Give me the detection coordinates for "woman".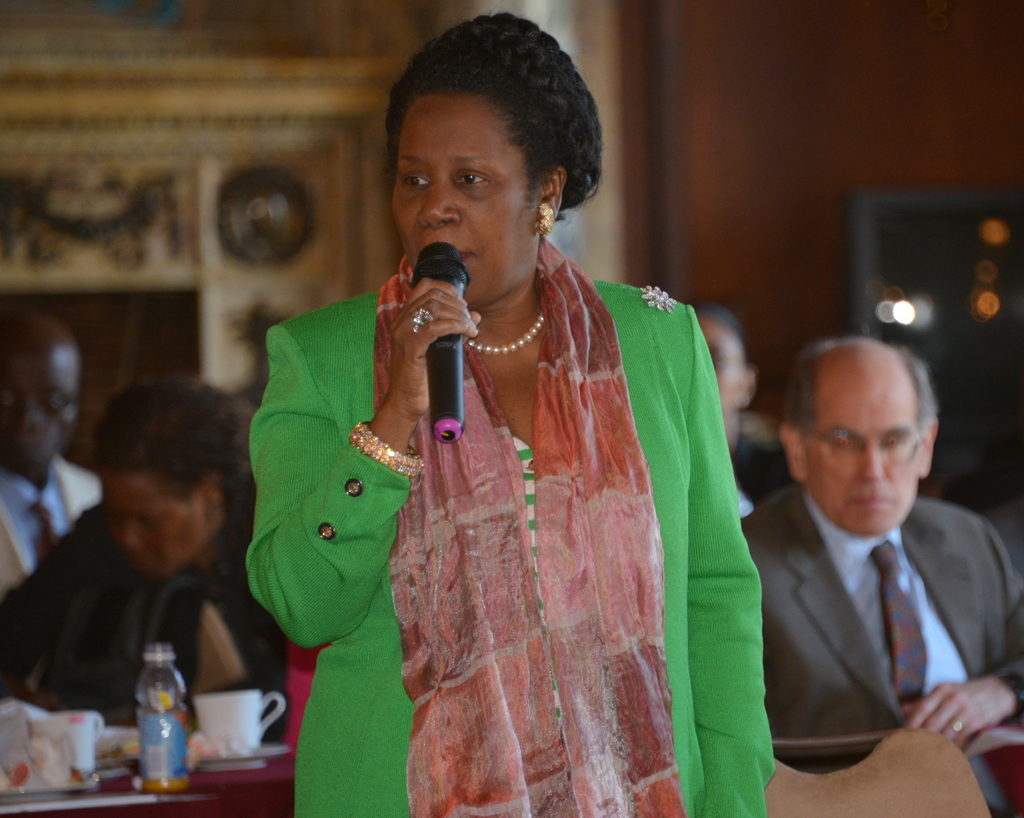
box(252, 57, 726, 817).
